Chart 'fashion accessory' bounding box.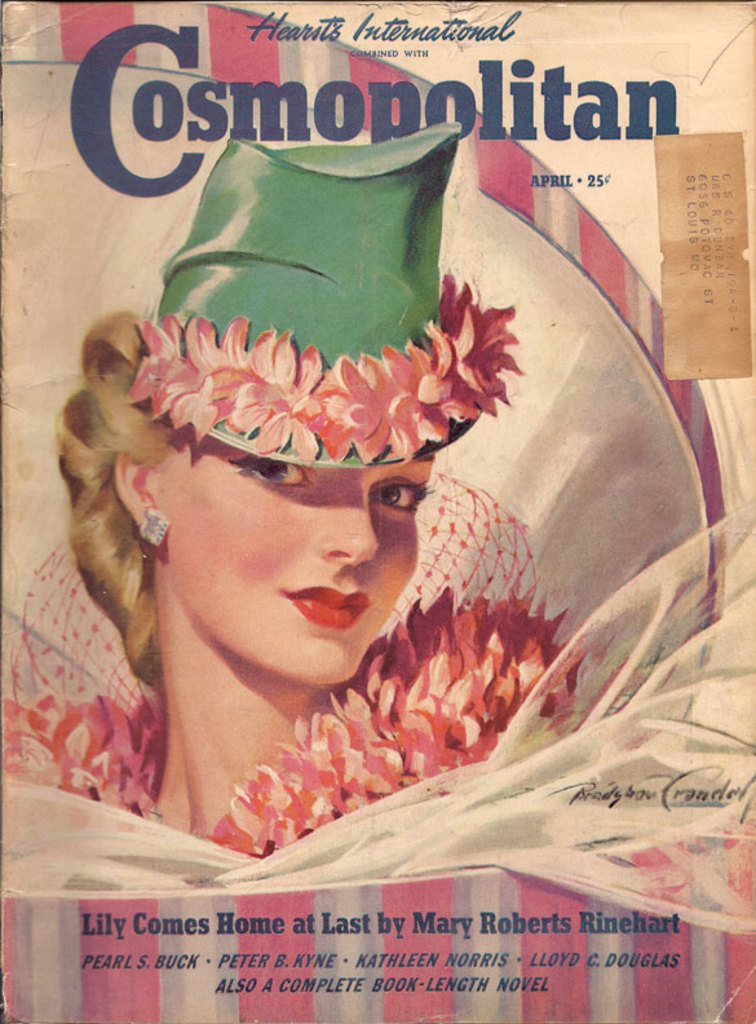
Charted: x1=129, y1=498, x2=174, y2=549.
